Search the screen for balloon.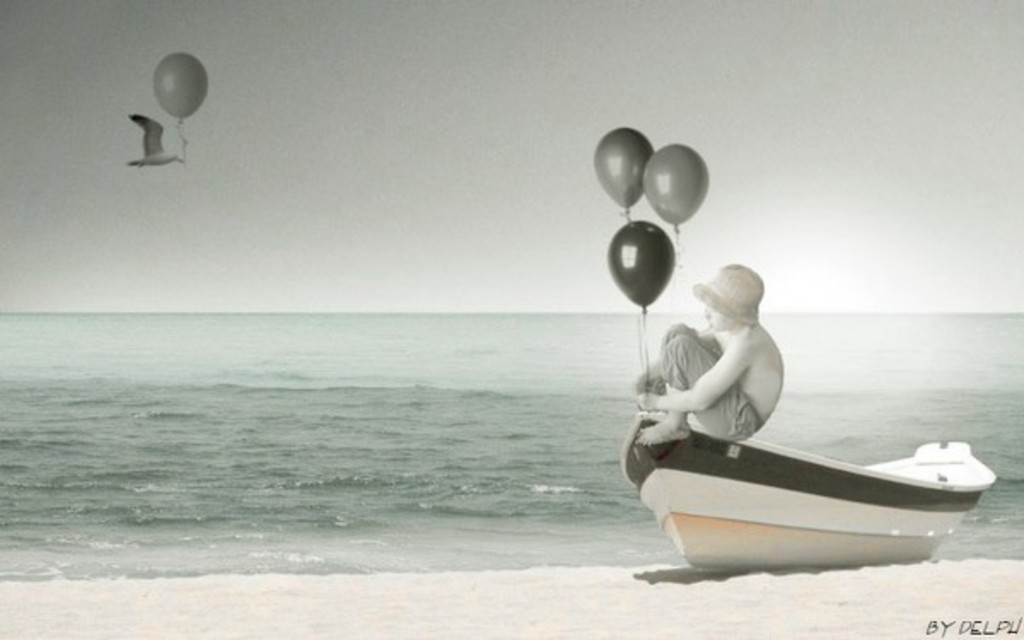
Found at (155,53,208,123).
